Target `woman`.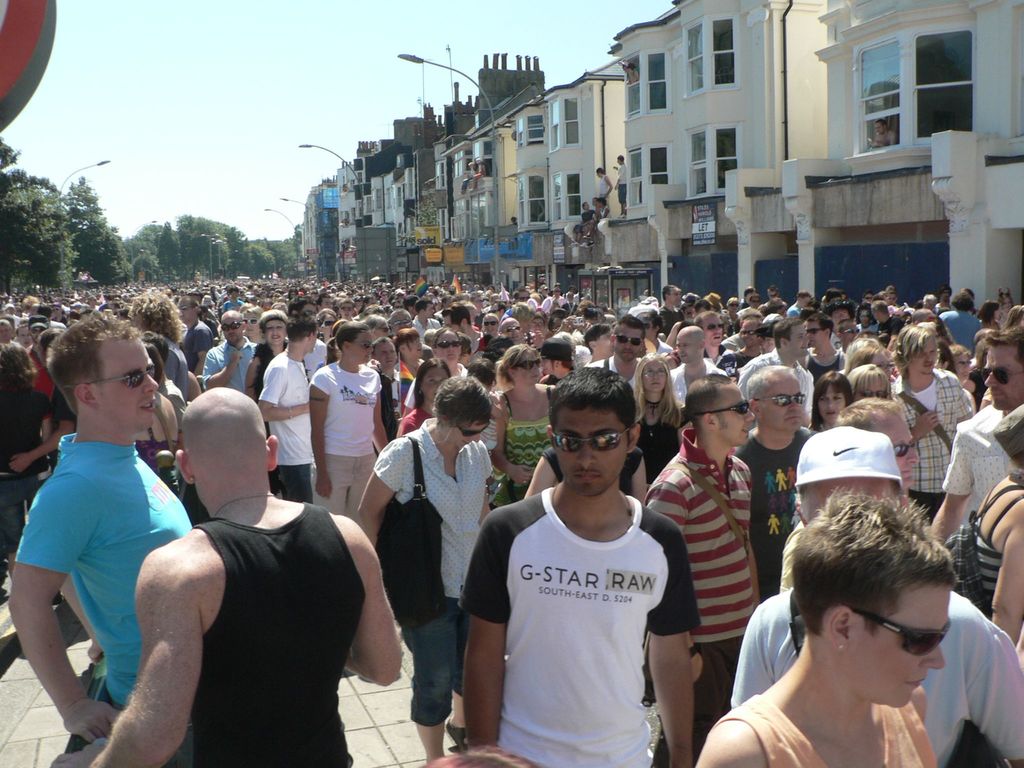
Target region: [940,294,981,357].
